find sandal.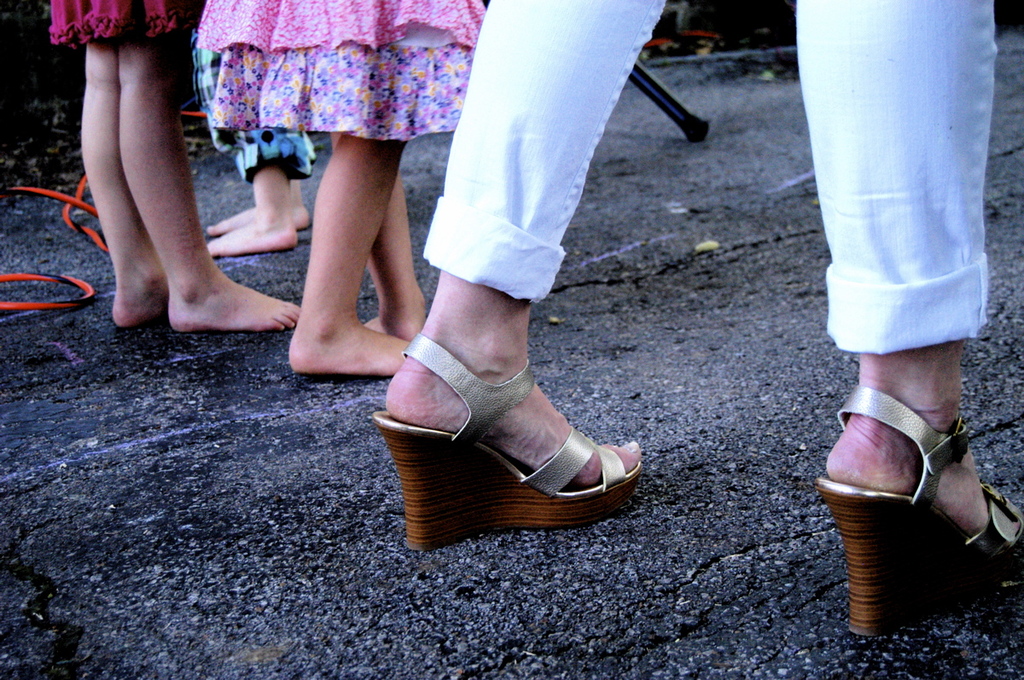
{"x1": 813, "y1": 386, "x2": 1023, "y2": 638}.
